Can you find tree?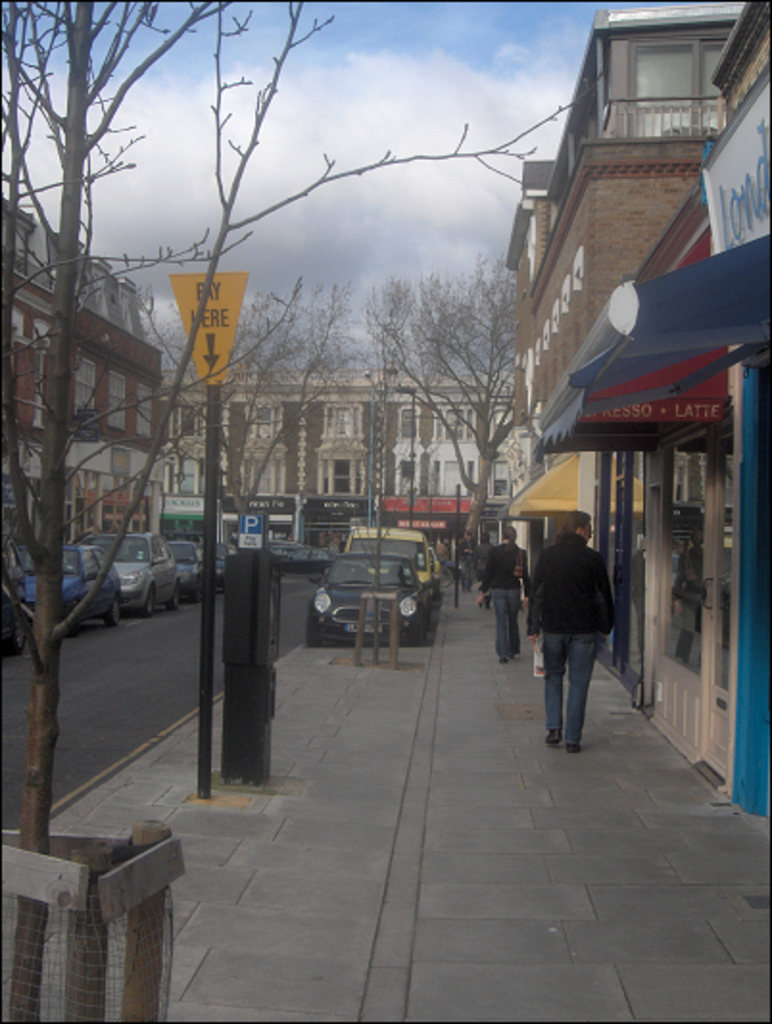
Yes, bounding box: {"x1": 121, "y1": 263, "x2": 371, "y2": 584}.
